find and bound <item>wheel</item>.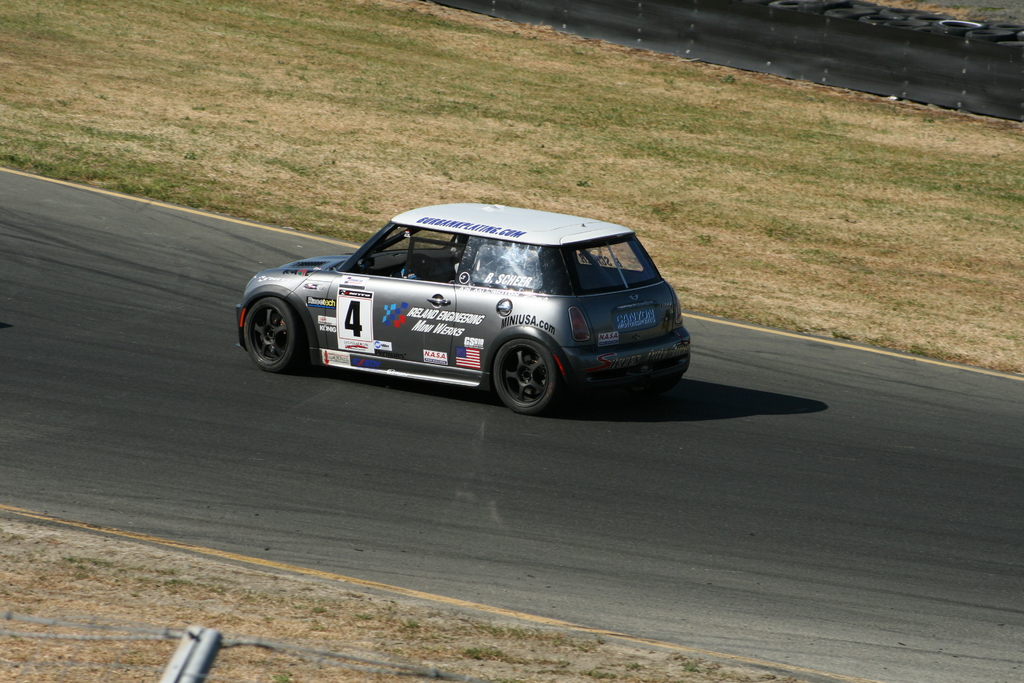
Bound: box=[492, 336, 564, 416].
